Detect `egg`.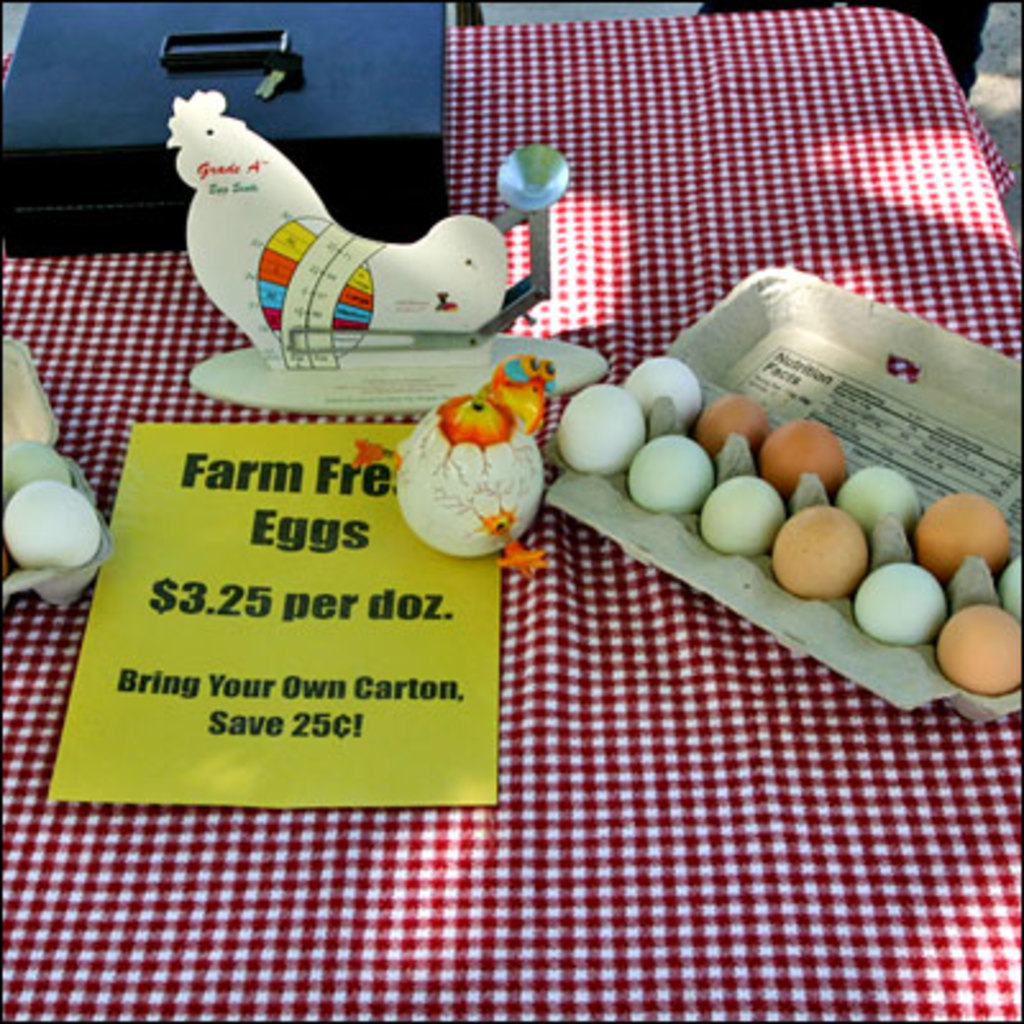
Detected at 0/428/69/497.
